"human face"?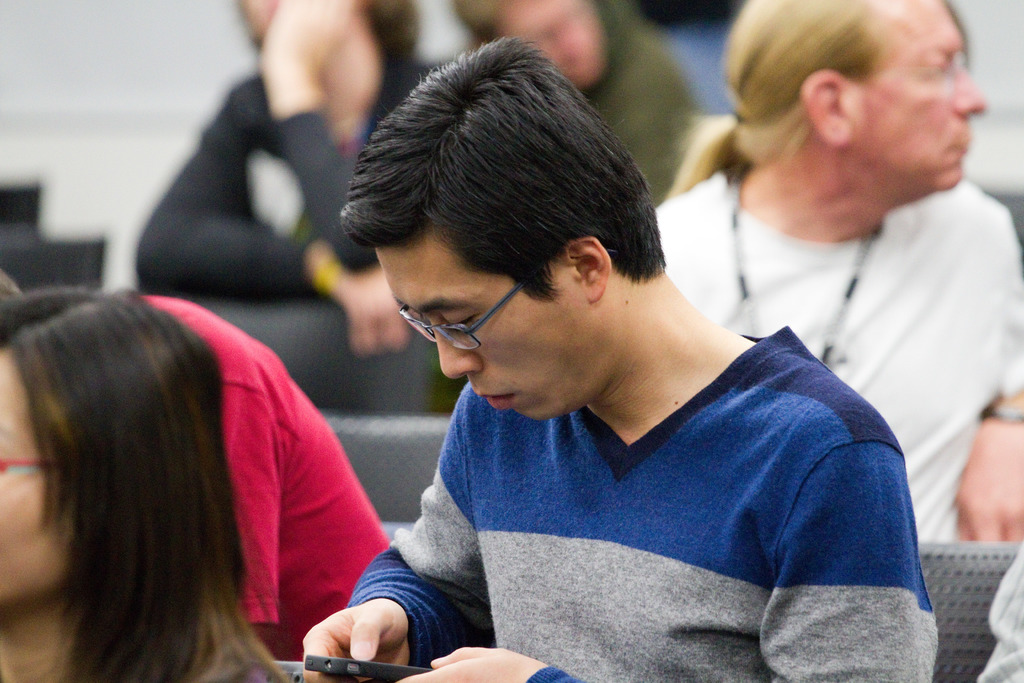
(x1=496, y1=0, x2=612, y2=89)
